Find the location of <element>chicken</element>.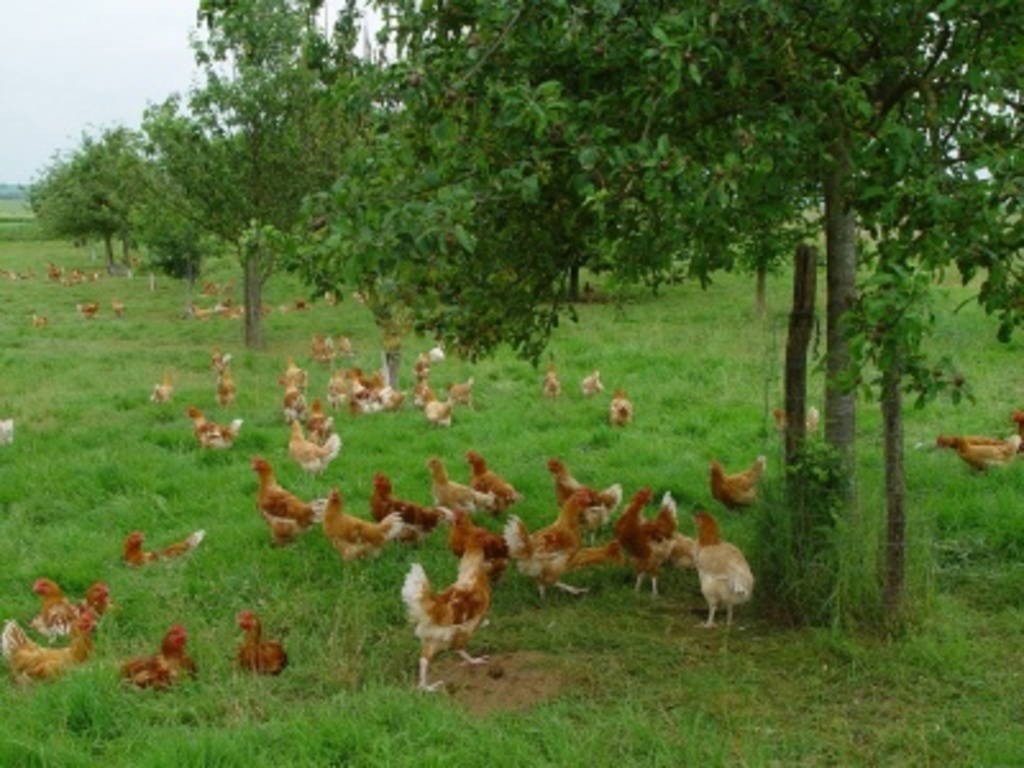
Location: x1=0, y1=602, x2=97, y2=694.
